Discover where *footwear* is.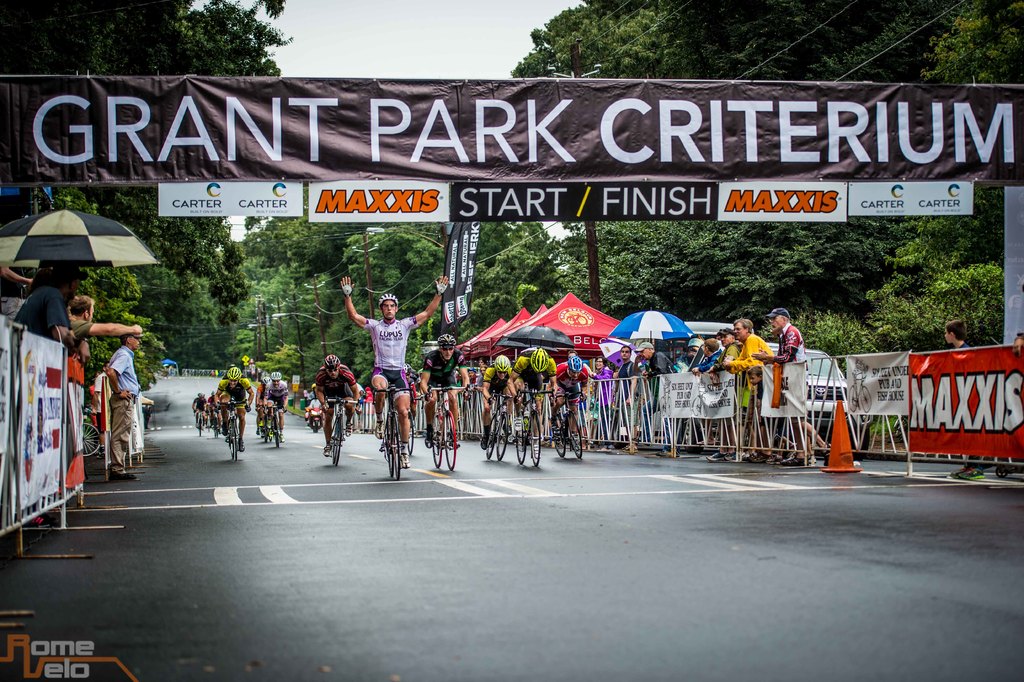
Discovered at pyautogui.locateOnScreen(260, 419, 272, 435).
